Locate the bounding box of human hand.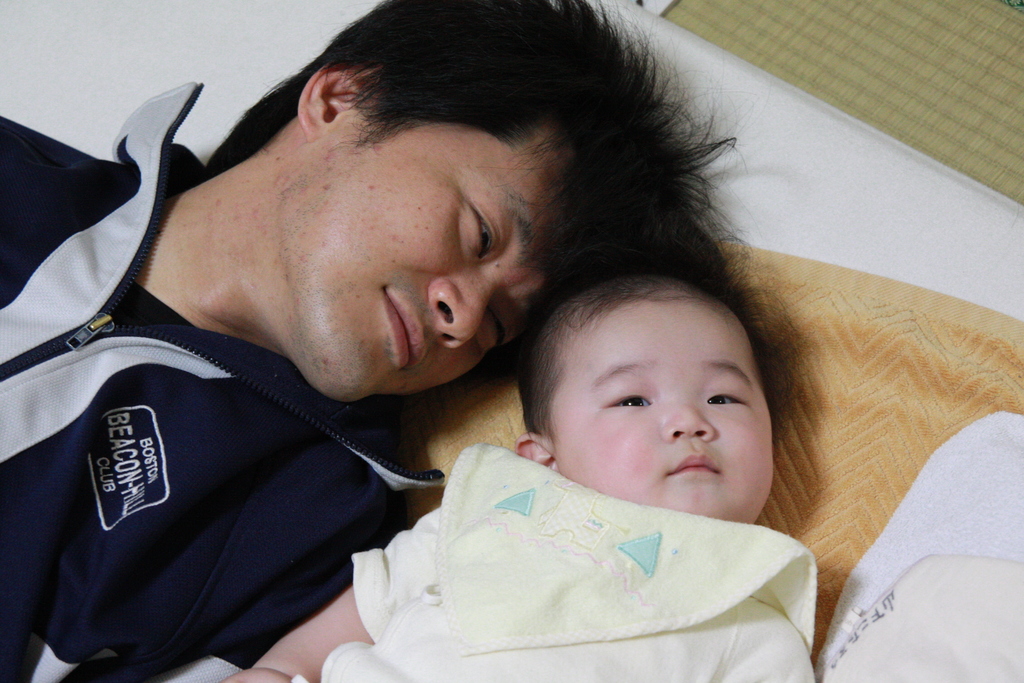
Bounding box: (218,667,293,682).
